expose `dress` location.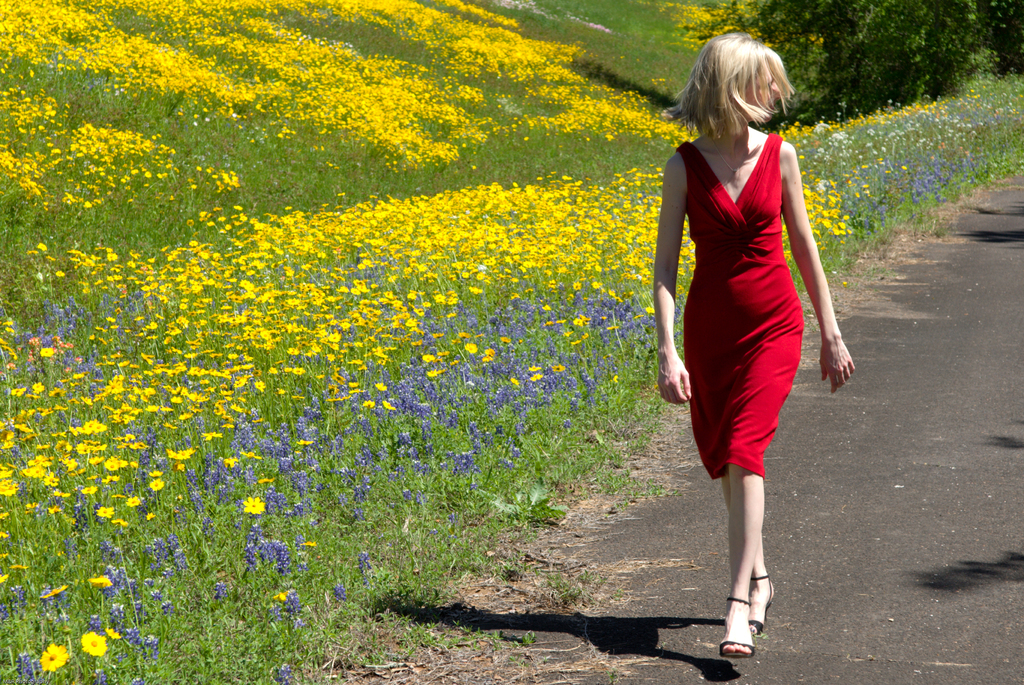
Exposed at pyautogui.locateOnScreen(674, 131, 805, 481).
